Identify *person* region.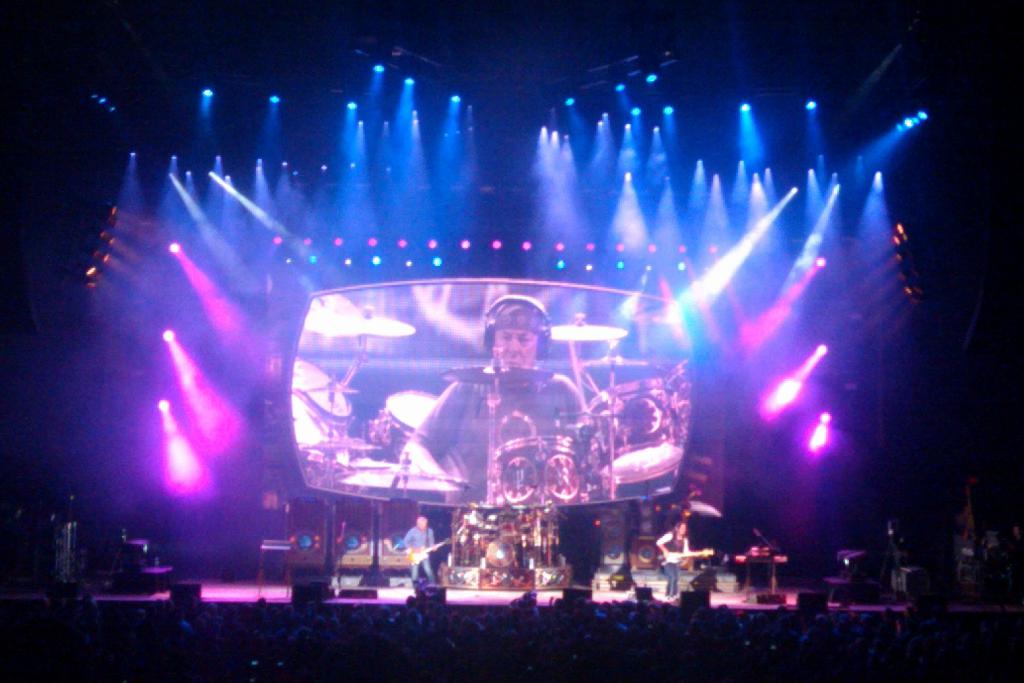
Region: {"x1": 392, "y1": 290, "x2": 594, "y2": 506}.
